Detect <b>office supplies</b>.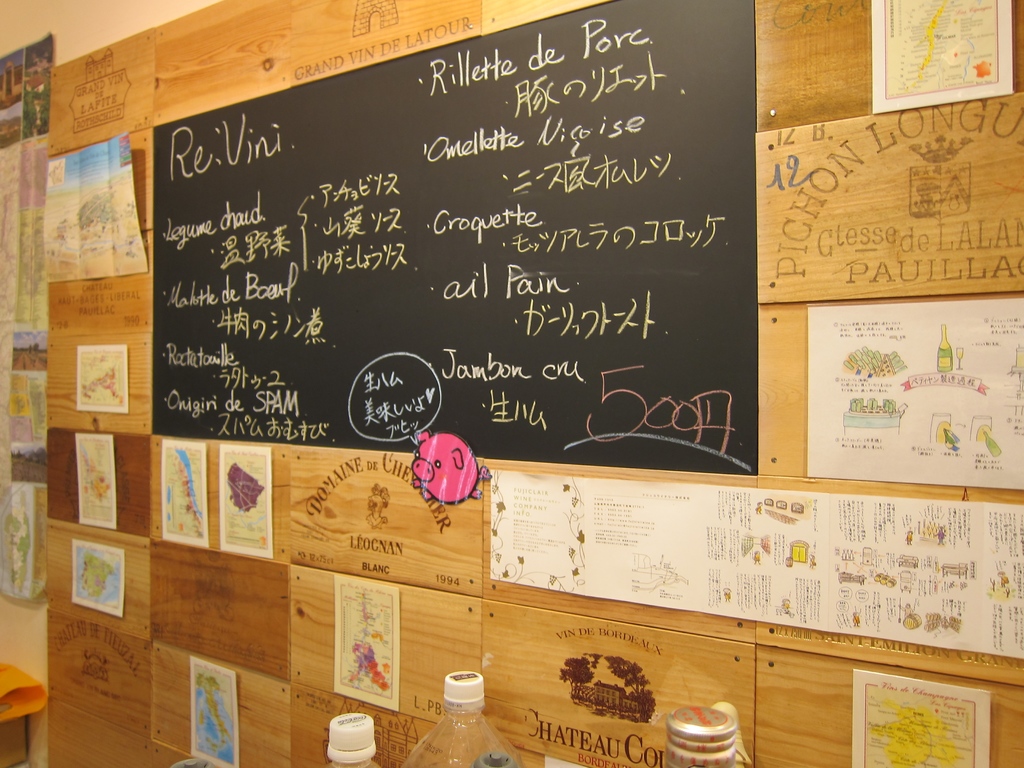
Detected at [left=489, top=466, right=1023, bottom=657].
